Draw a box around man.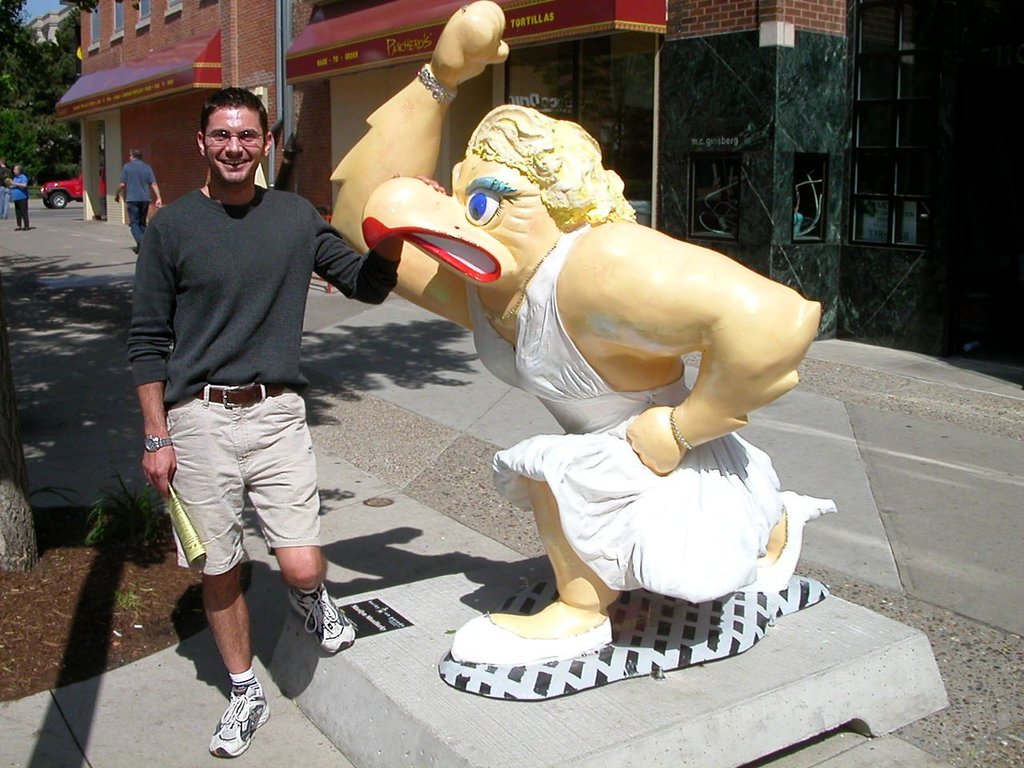
107:149:167:254.
